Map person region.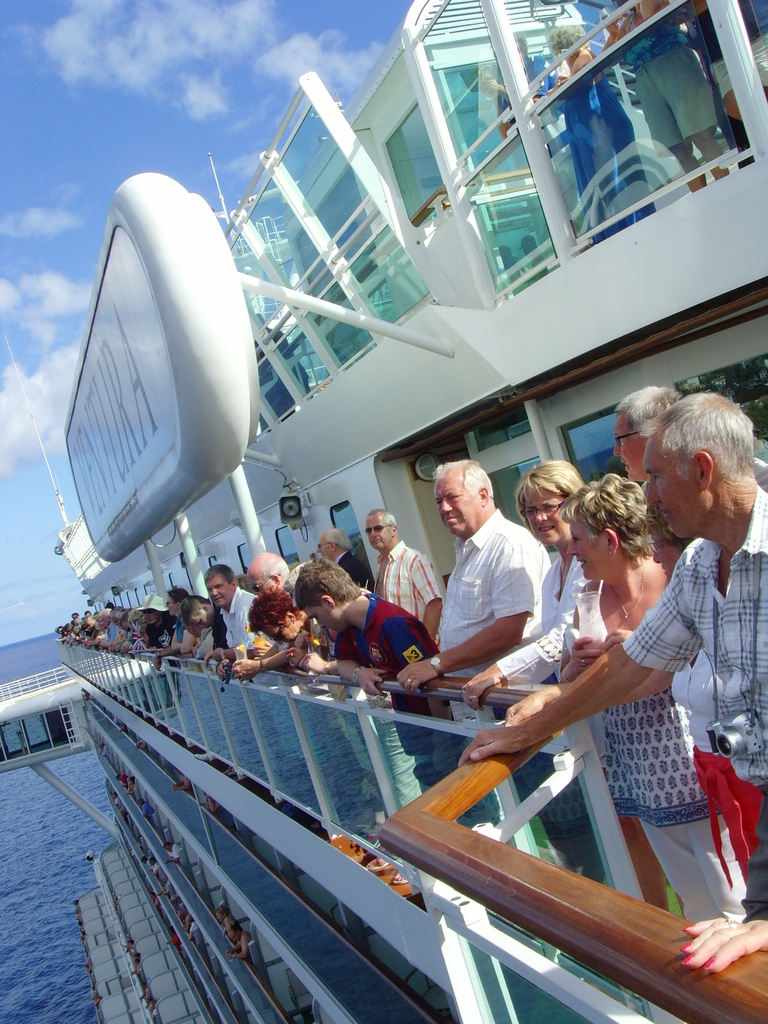
Mapped to {"x1": 359, "y1": 506, "x2": 428, "y2": 625}.
